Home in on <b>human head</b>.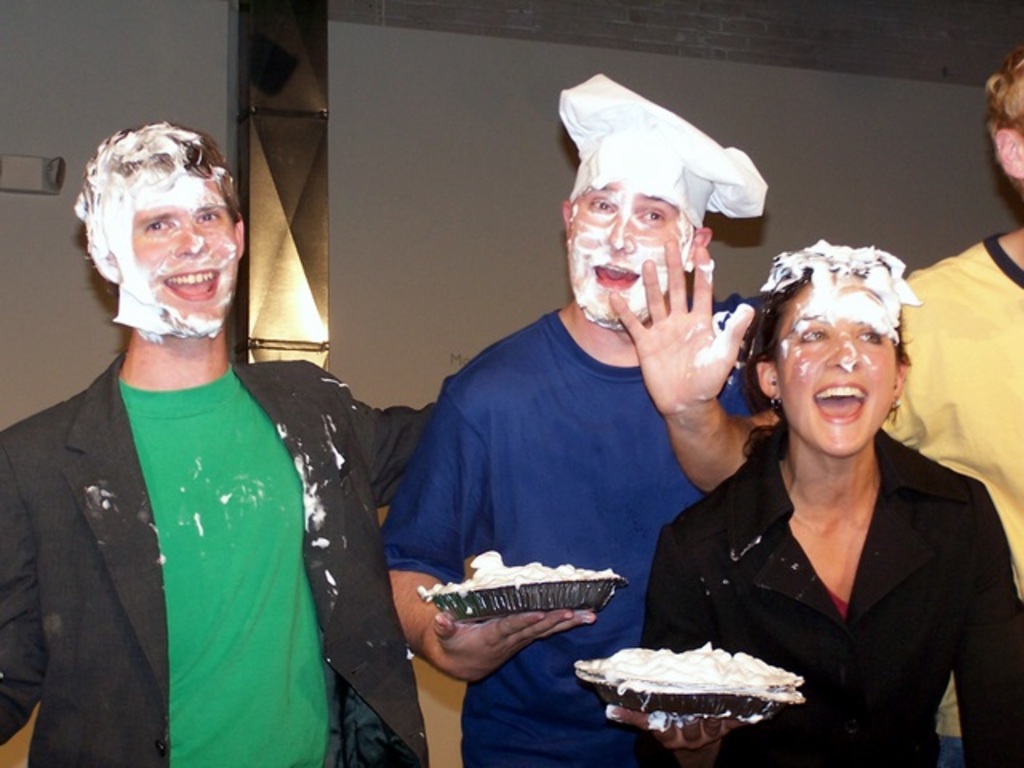
Homed in at [left=760, top=242, right=907, bottom=461].
